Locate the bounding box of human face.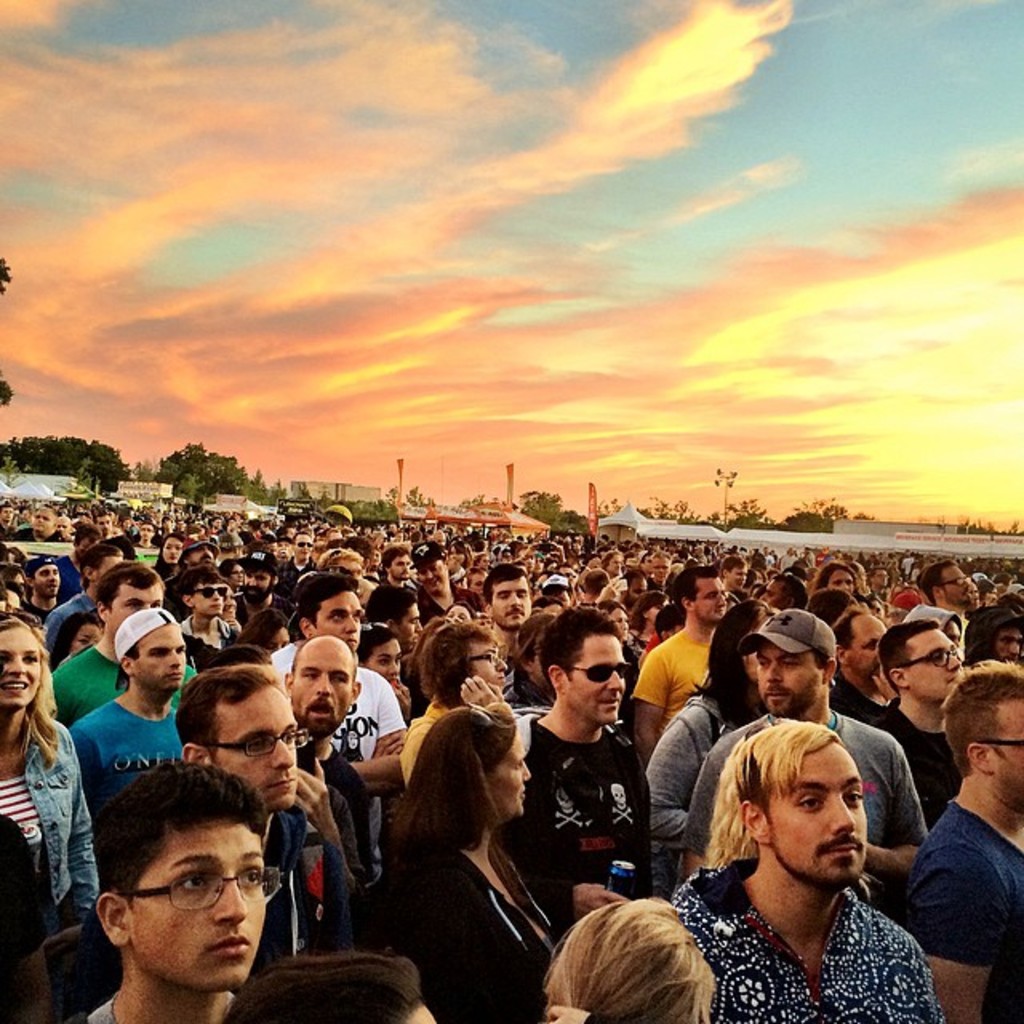
Bounding box: crop(0, 624, 35, 709).
